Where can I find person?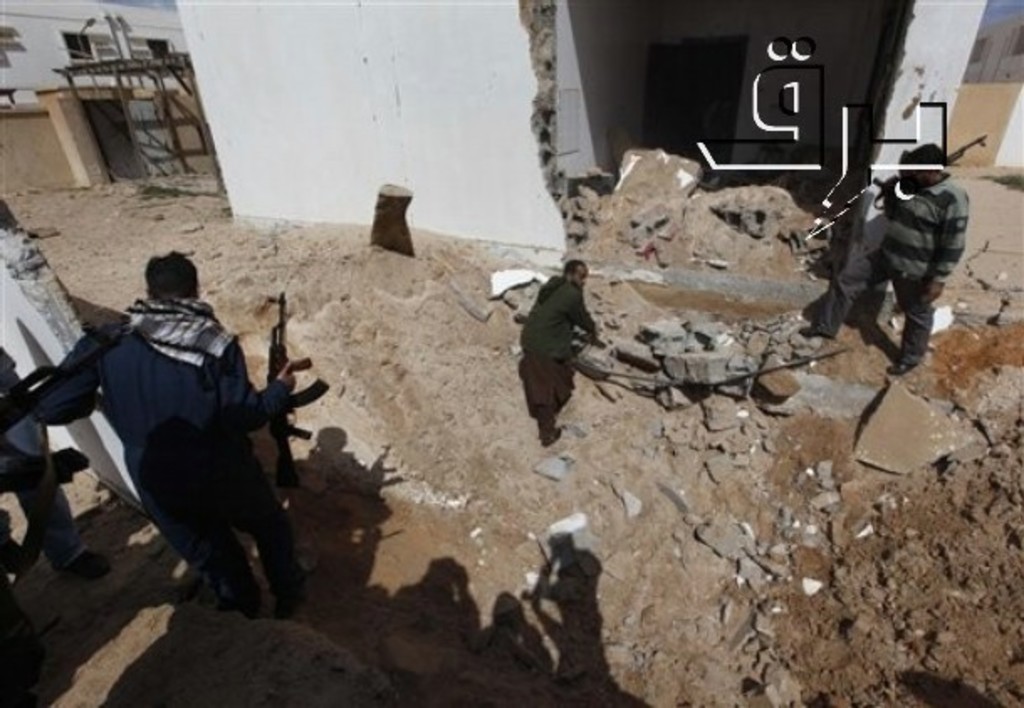
You can find it at BBox(294, 428, 384, 591).
